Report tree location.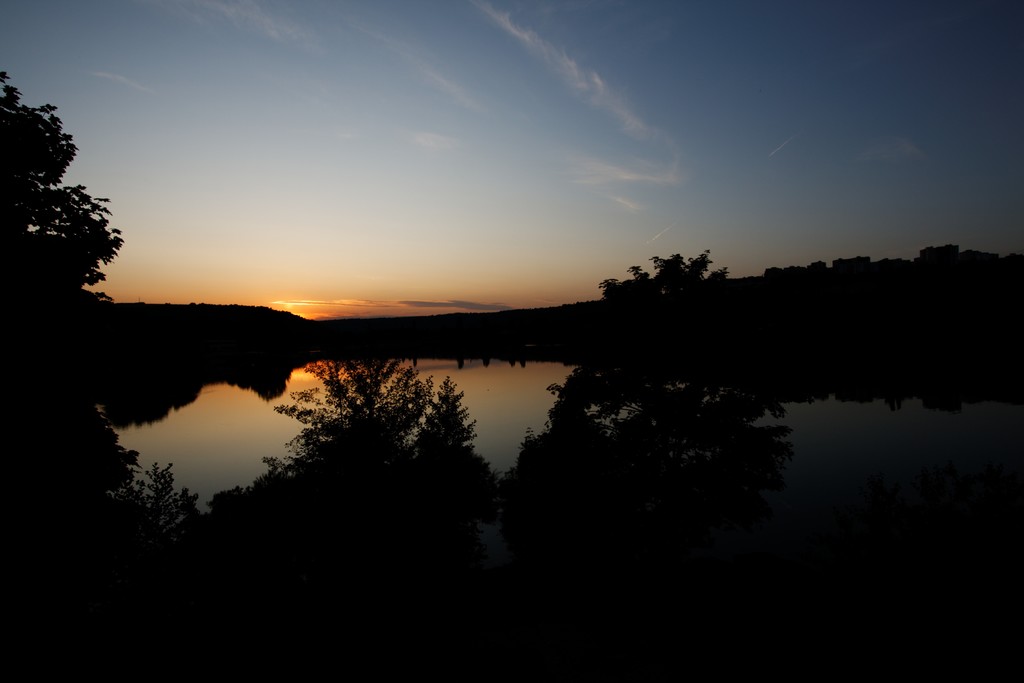
Report: pyautogui.locateOnScreen(259, 335, 500, 481).
